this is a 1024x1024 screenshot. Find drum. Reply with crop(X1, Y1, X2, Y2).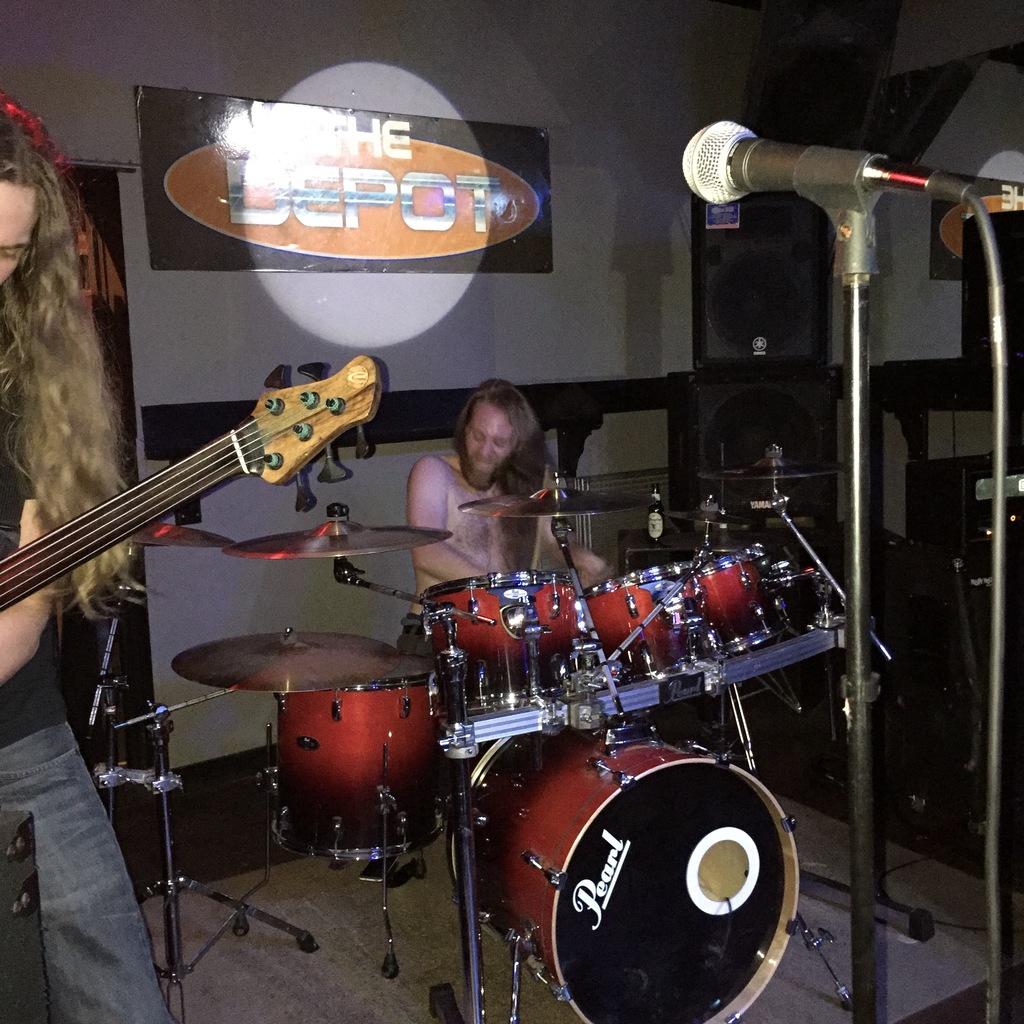
crop(269, 653, 456, 860).
